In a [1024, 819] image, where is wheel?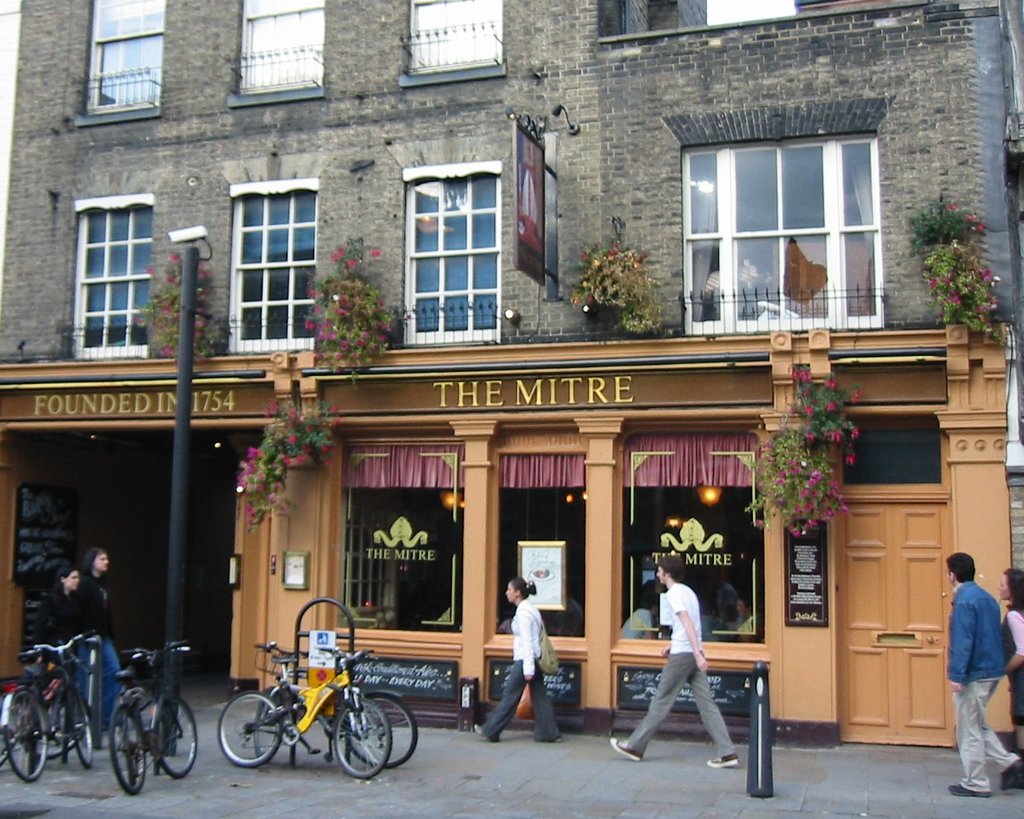
box(333, 702, 388, 783).
